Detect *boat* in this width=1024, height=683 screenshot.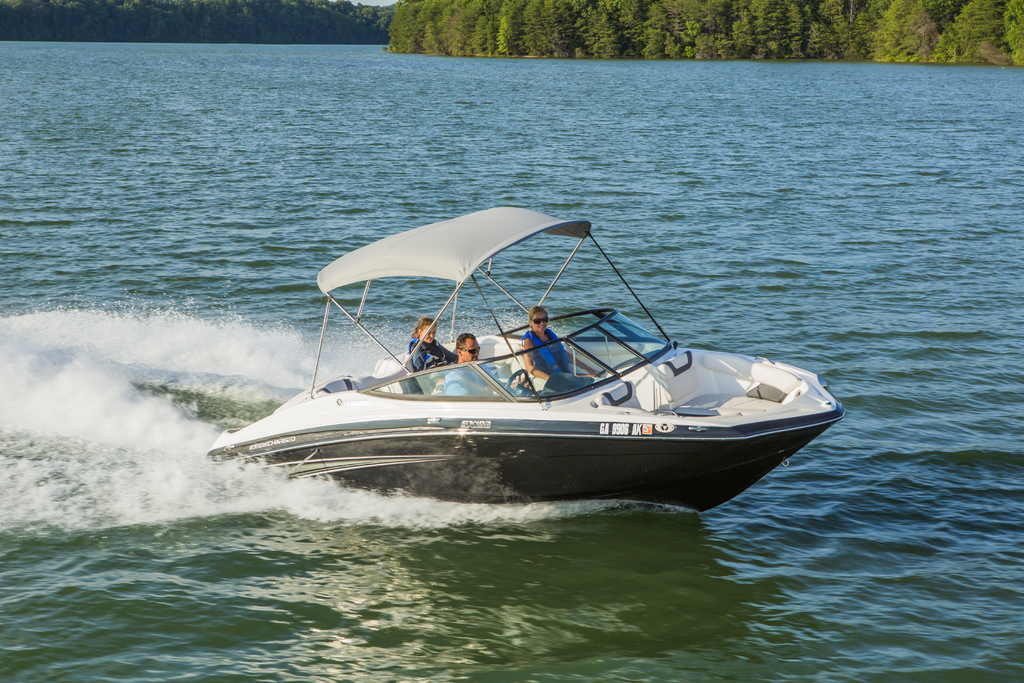
Detection: bbox=[204, 220, 861, 523].
